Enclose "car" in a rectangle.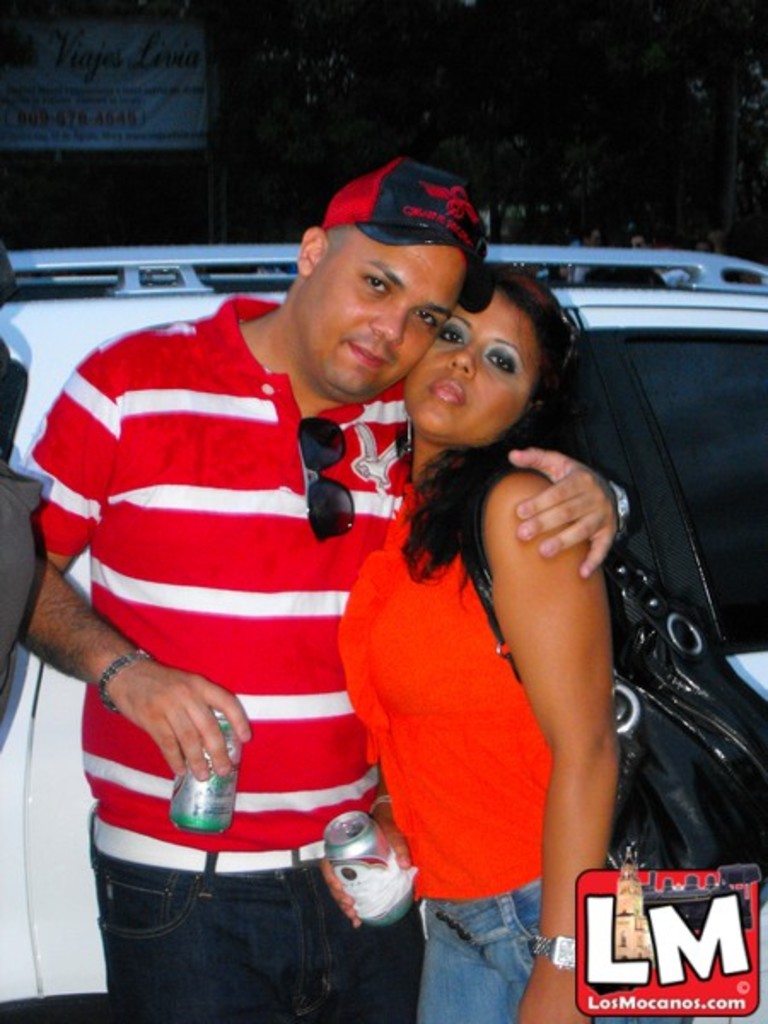
box=[0, 242, 766, 1022].
